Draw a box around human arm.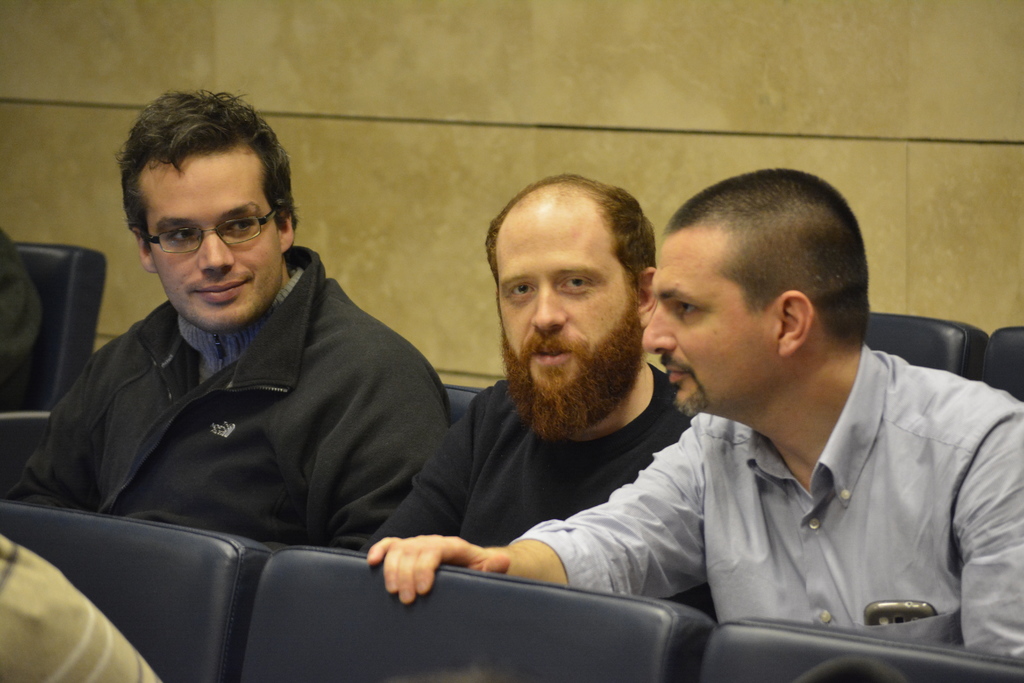
select_region(954, 413, 1023, 663).
